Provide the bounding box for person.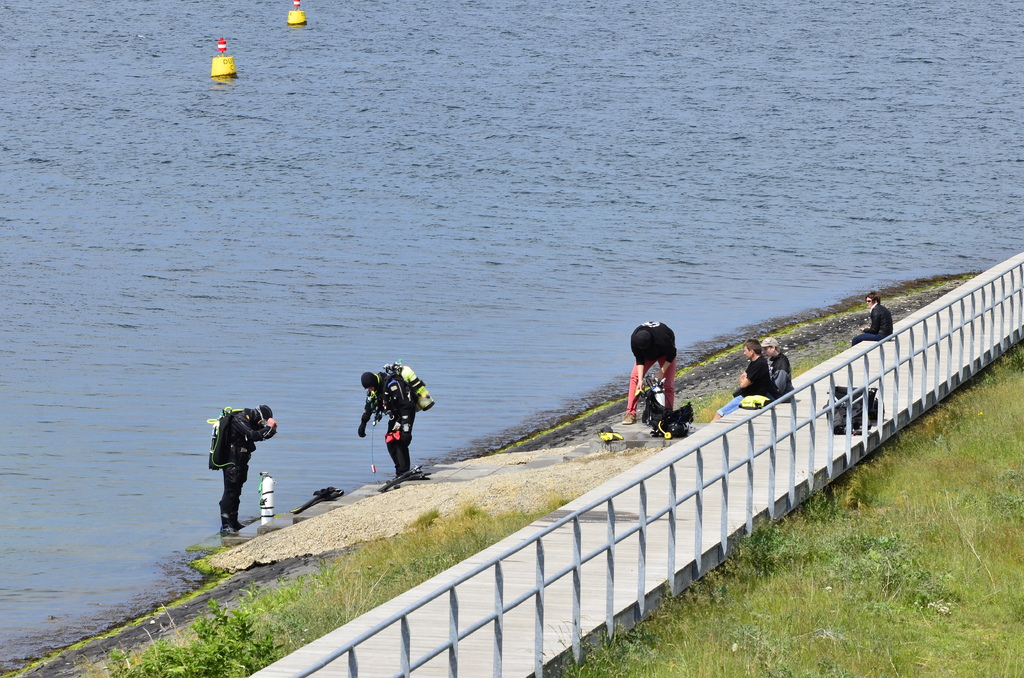
{"x1": 618, "y1": 319, "x2": 681, "y2": 426}.
